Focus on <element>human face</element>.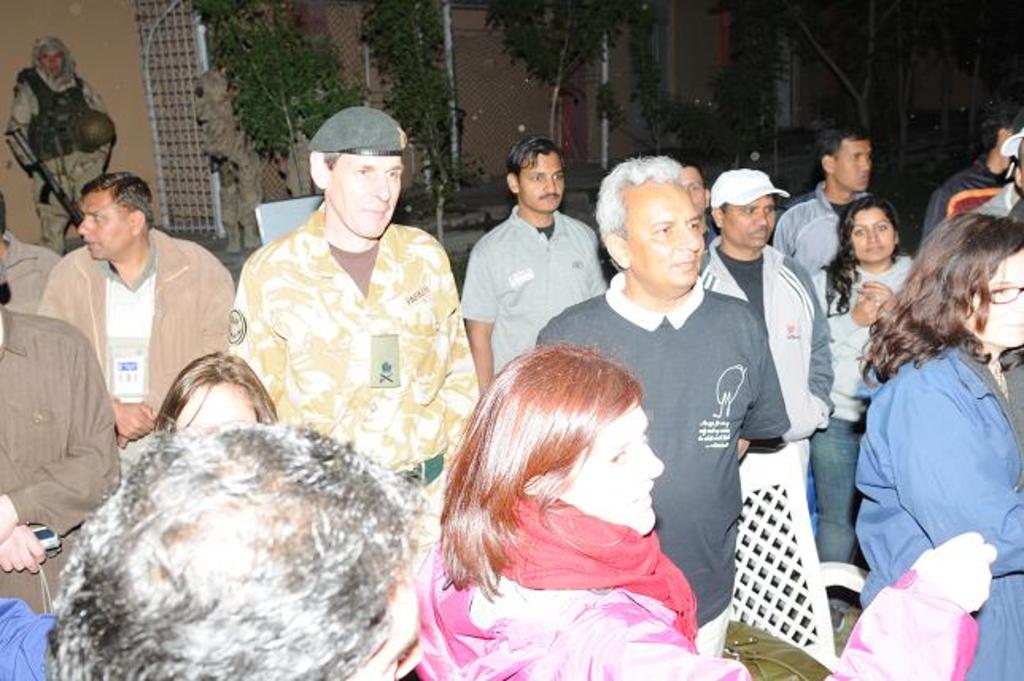
Focused at Rect(75, 191, 129, 259).
